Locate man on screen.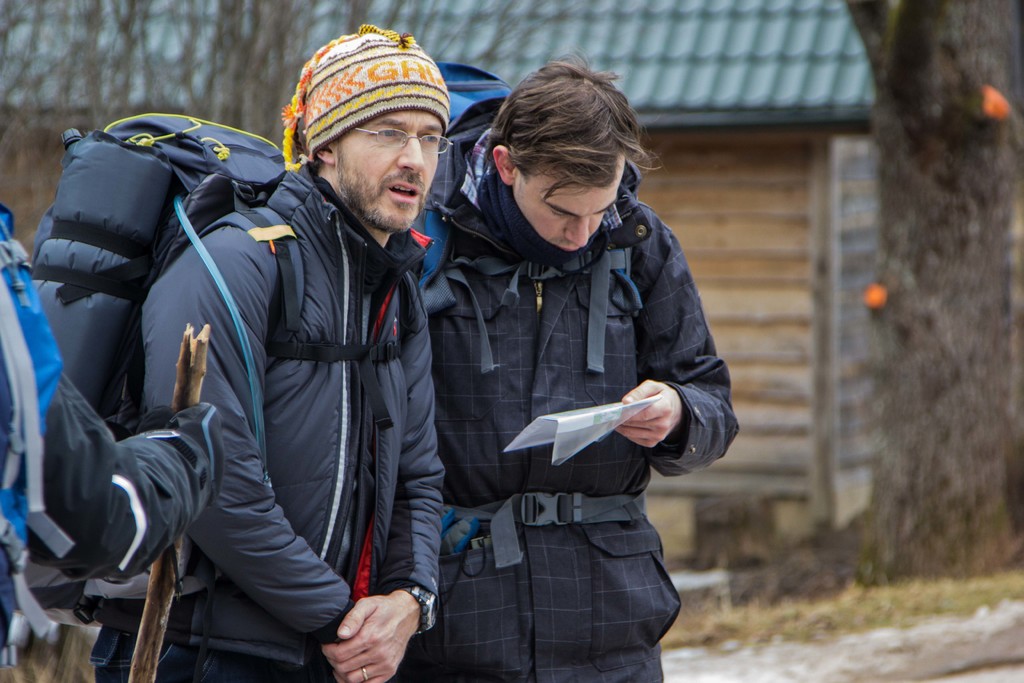
On screen at x1=386, y1=33, x2=751, y2=671.
